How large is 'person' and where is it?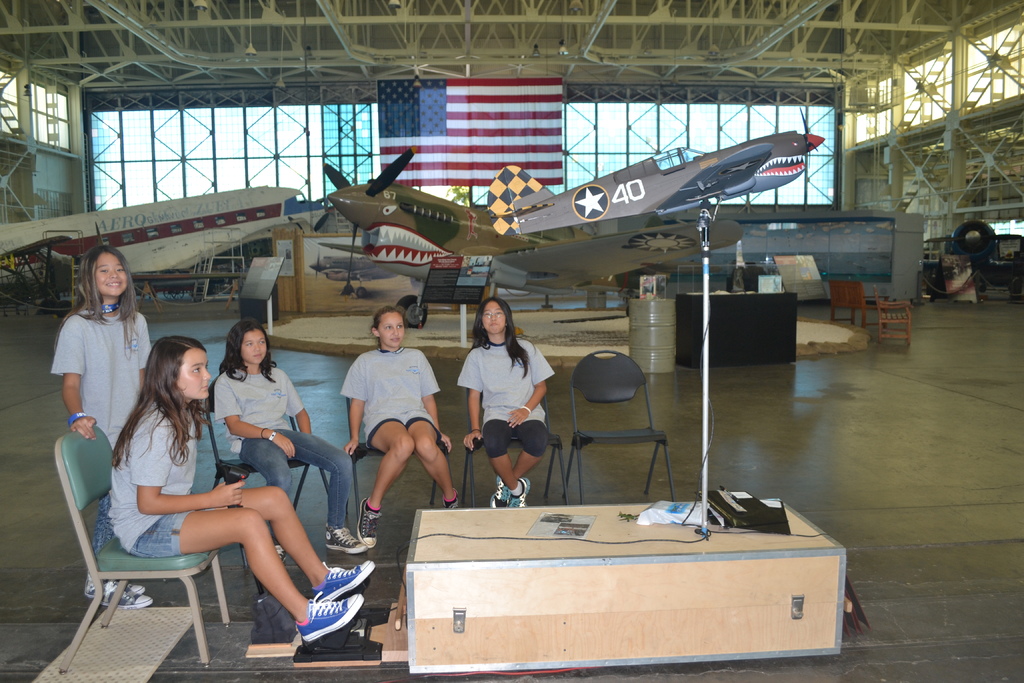
Bounding box: [left=99, top=339, right=364, bottom=649].
